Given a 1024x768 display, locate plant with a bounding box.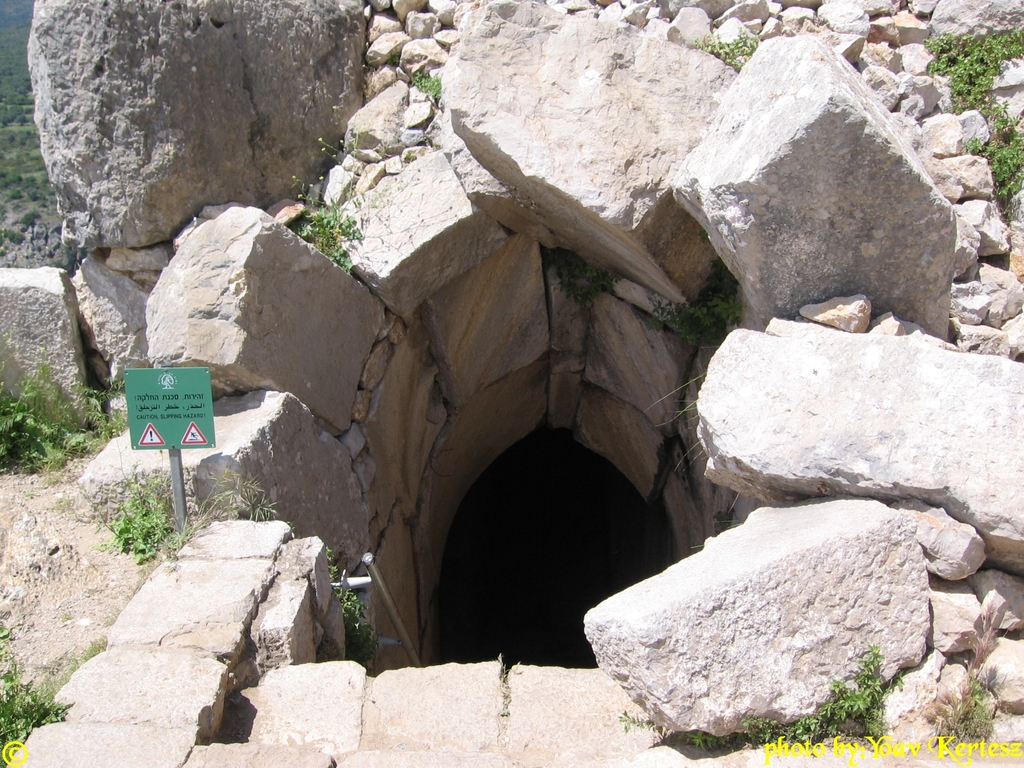
Located: rect(274, 186, 374, 280).
